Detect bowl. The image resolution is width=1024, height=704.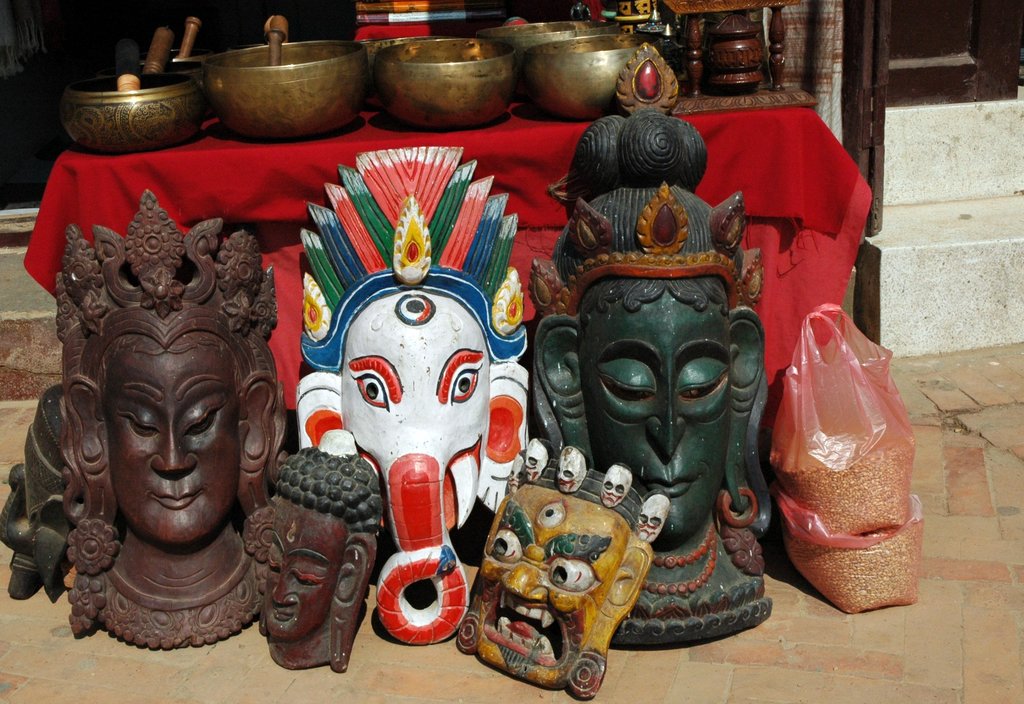
x1=204, y1=39, x2=367, y2=138.
